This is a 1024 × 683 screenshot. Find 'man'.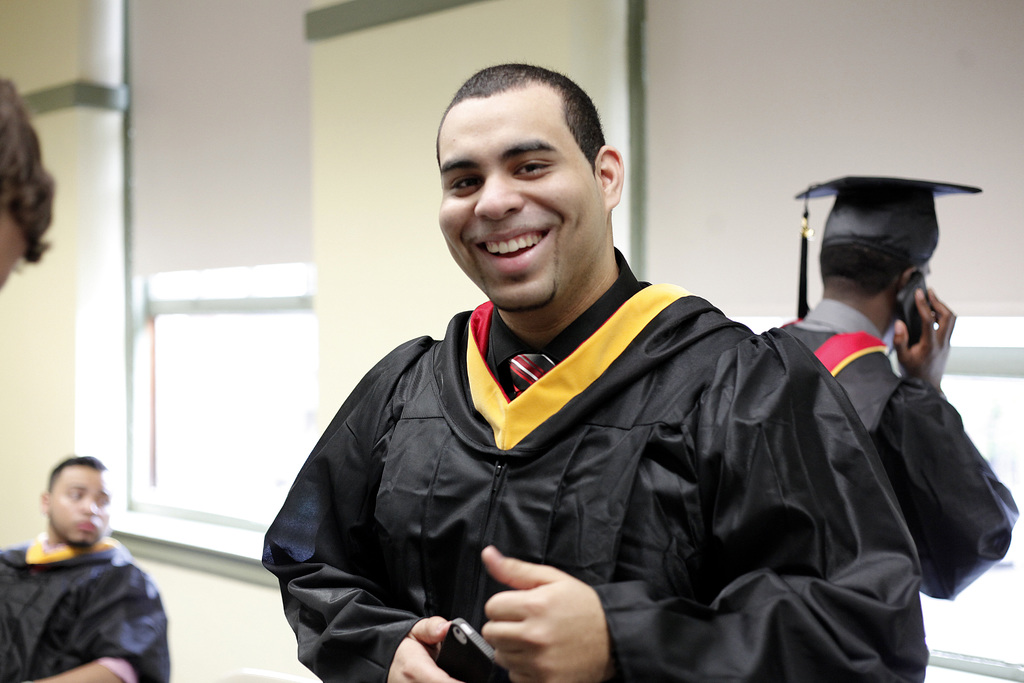
Bounding box: (left=776, top=172, right=1014, bottom=607).
